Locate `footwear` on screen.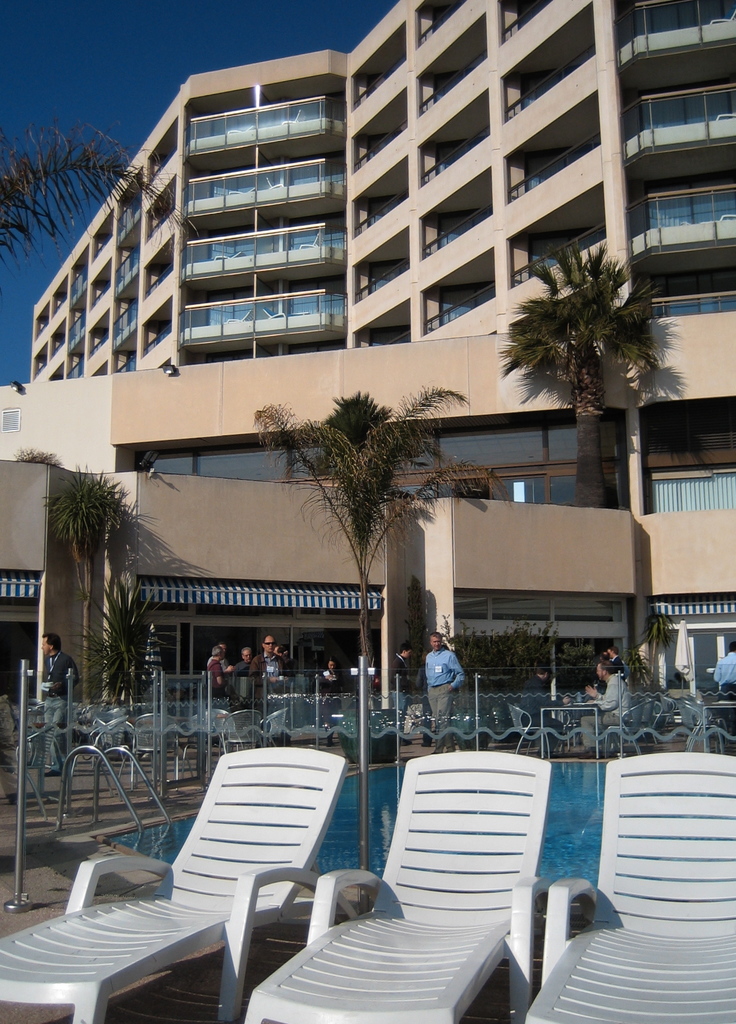
On screen at 40,769,63,781.
